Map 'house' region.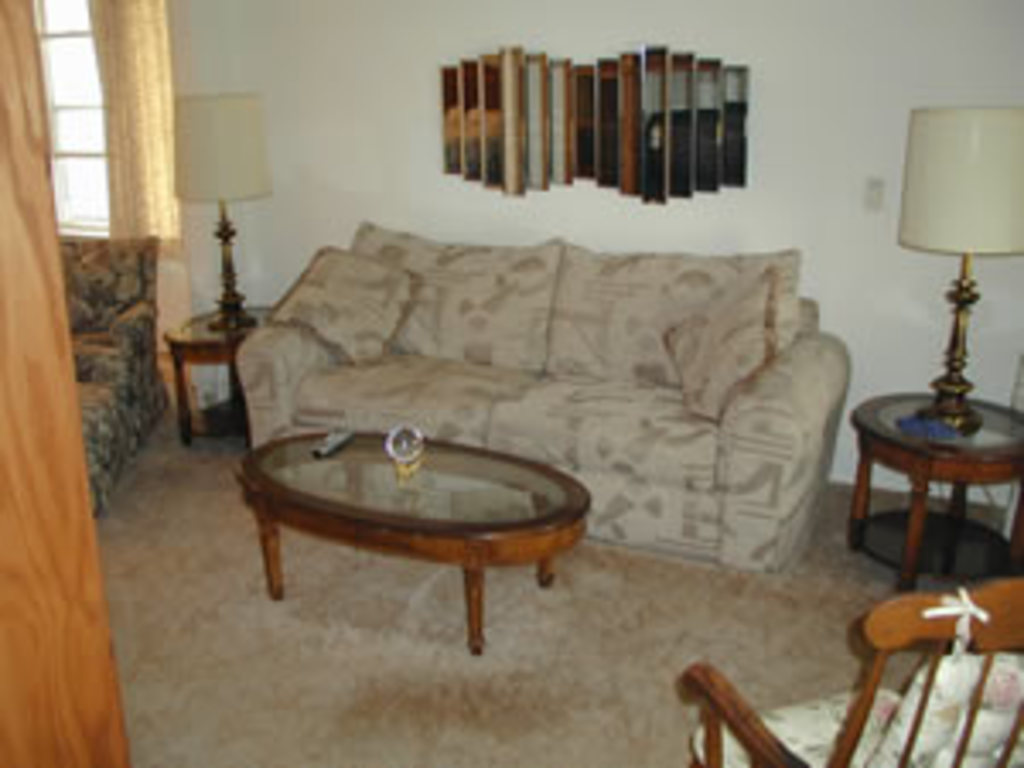
Mapped to l=10, t=0, r=1021, b=765.
